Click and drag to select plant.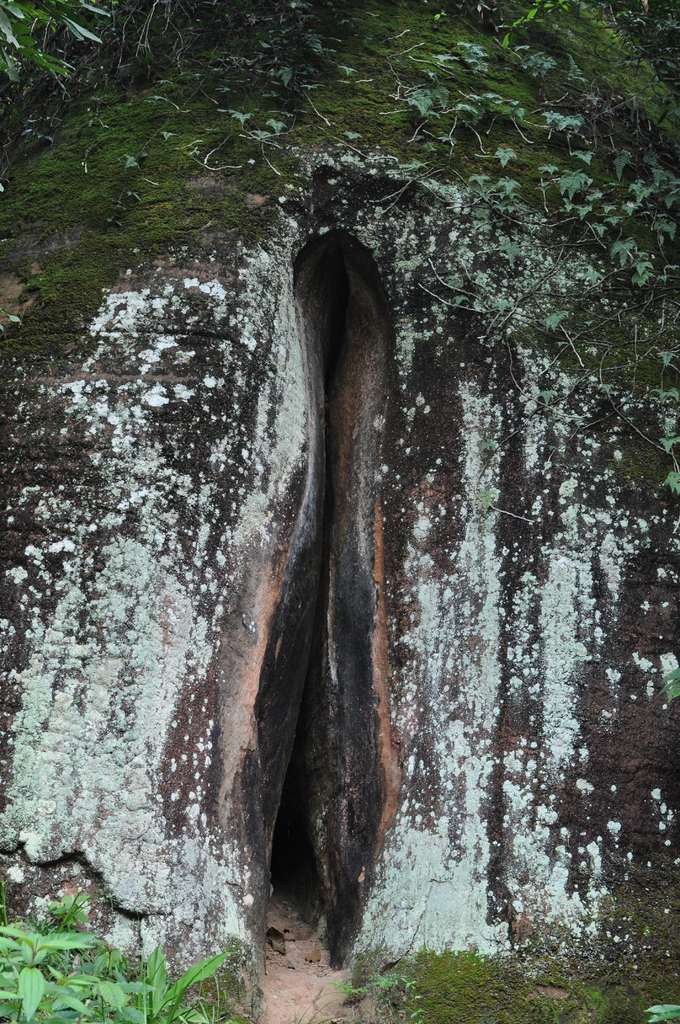
Selection: select_region(642, 924, 651, 940).
